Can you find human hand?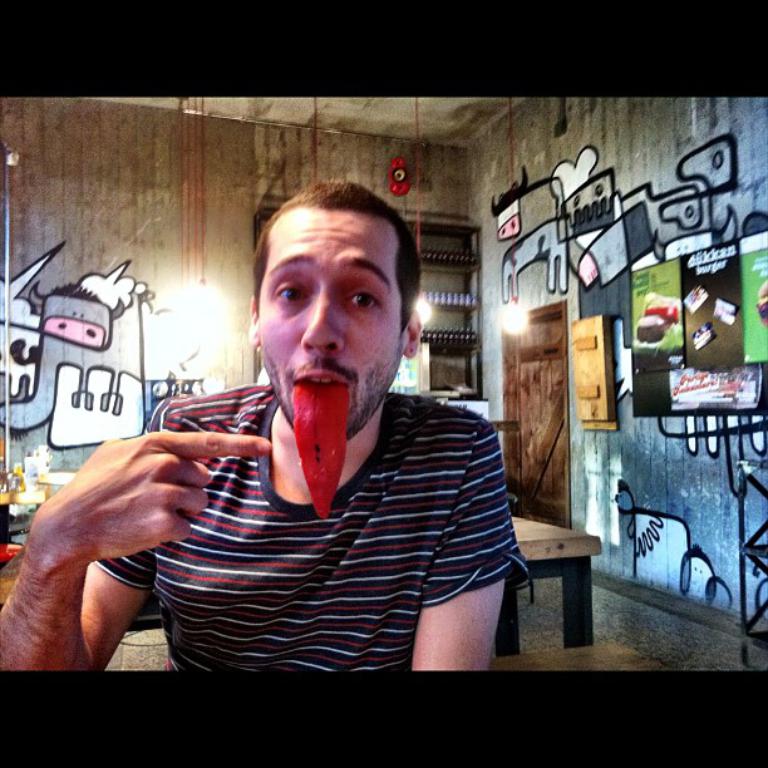
Yes, bounding box: pyautogui.locateOnScreen(4, 400, 279, 670).
